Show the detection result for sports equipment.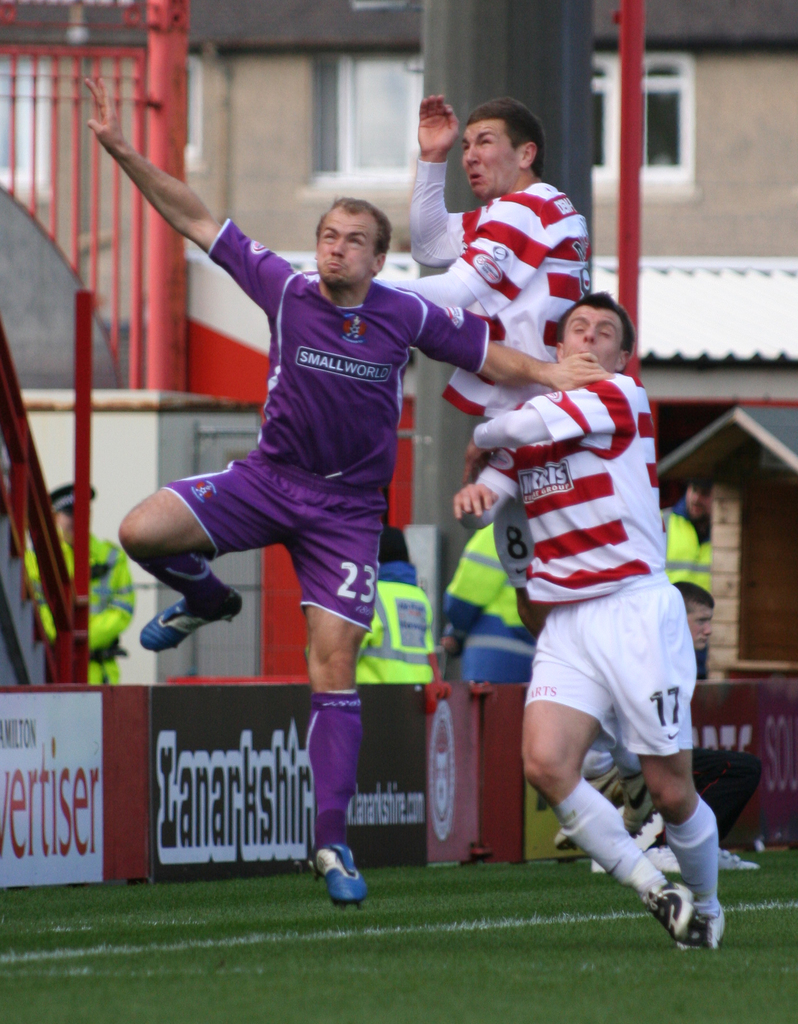
locate(649, 874, 694, 939).
